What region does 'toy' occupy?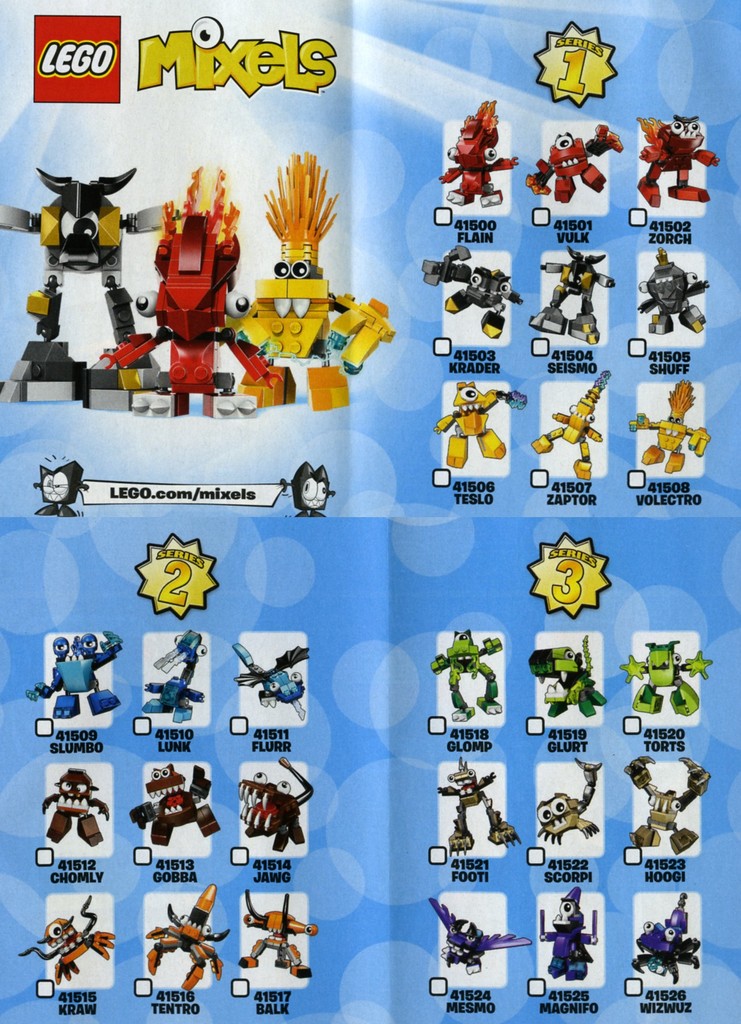
Rect(526, 123, 621, 204).
